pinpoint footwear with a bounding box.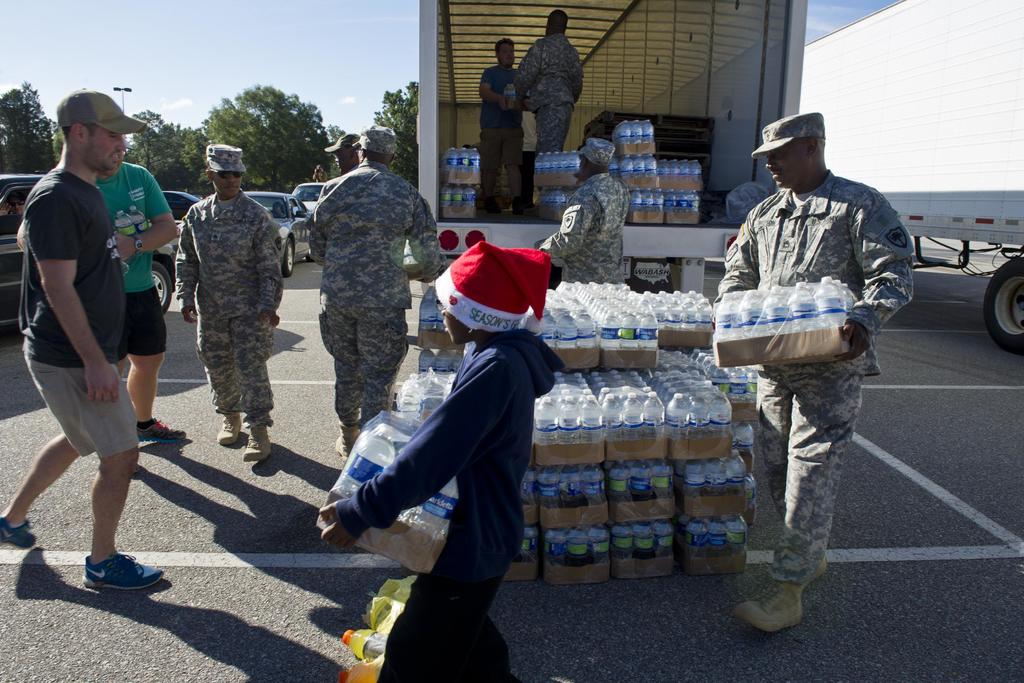
bbox(0, 518, 39, 548).
